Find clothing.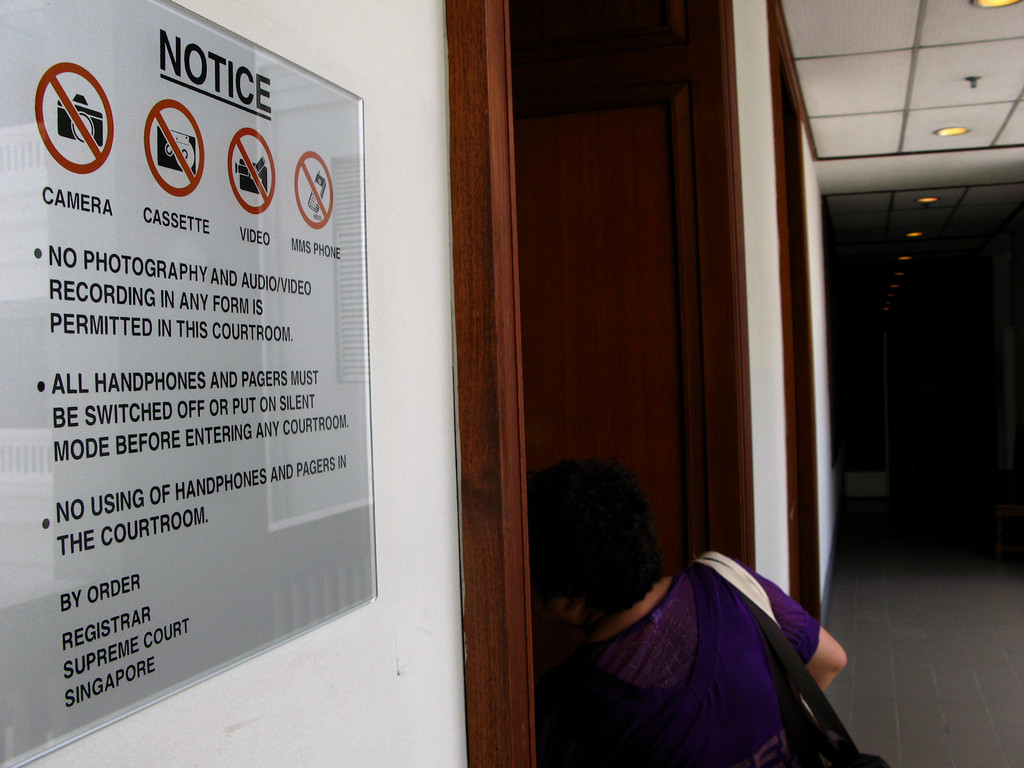
Rect(527, 556, 849, 767).
